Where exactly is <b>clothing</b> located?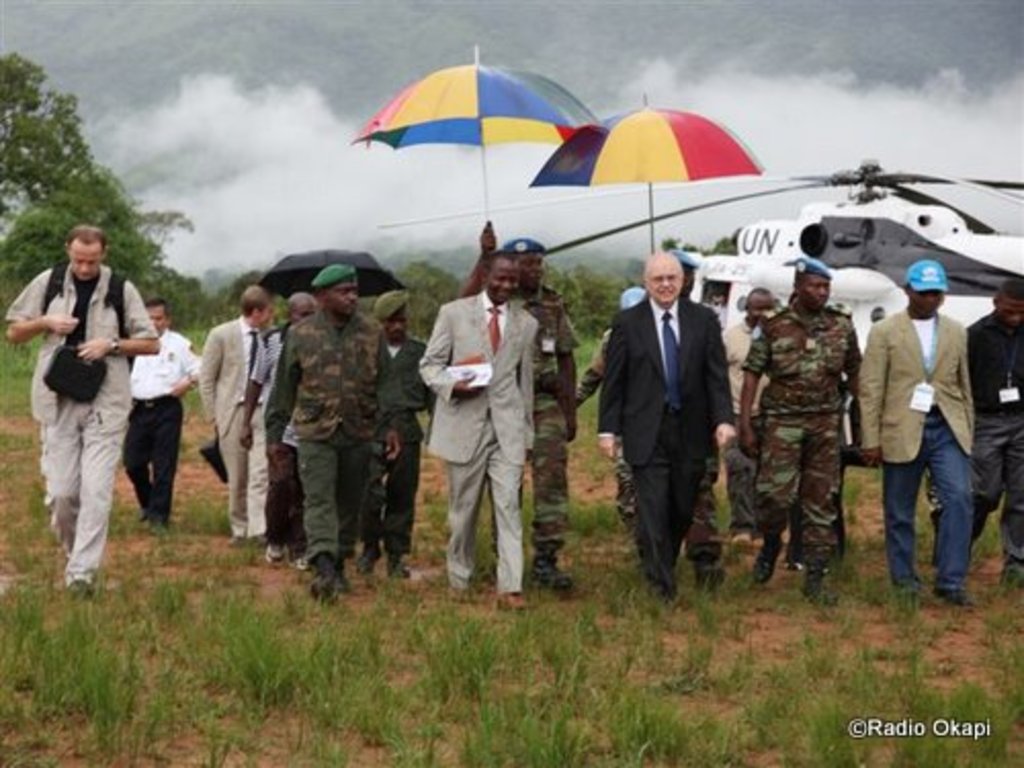
Its bounding box is 274,301,373,440.
